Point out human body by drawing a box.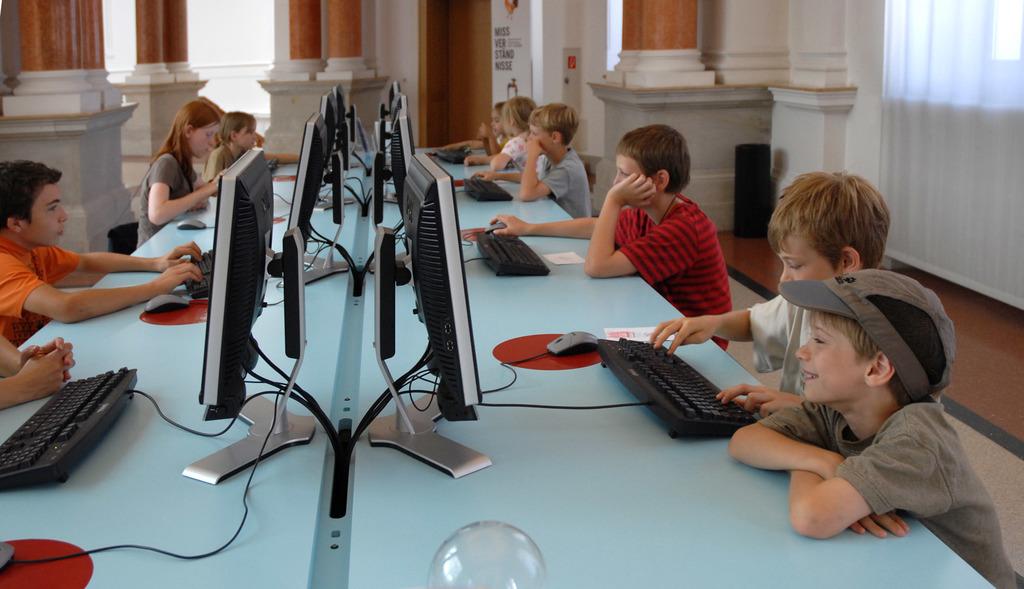
648, 291, 810, 412.
